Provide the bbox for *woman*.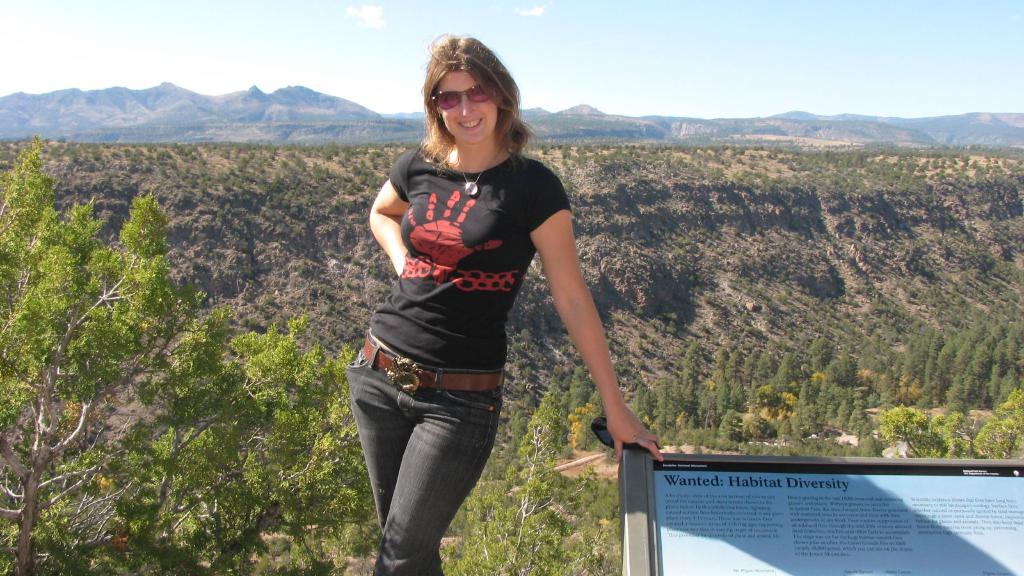
bbox(320, 40, 712, 575).
